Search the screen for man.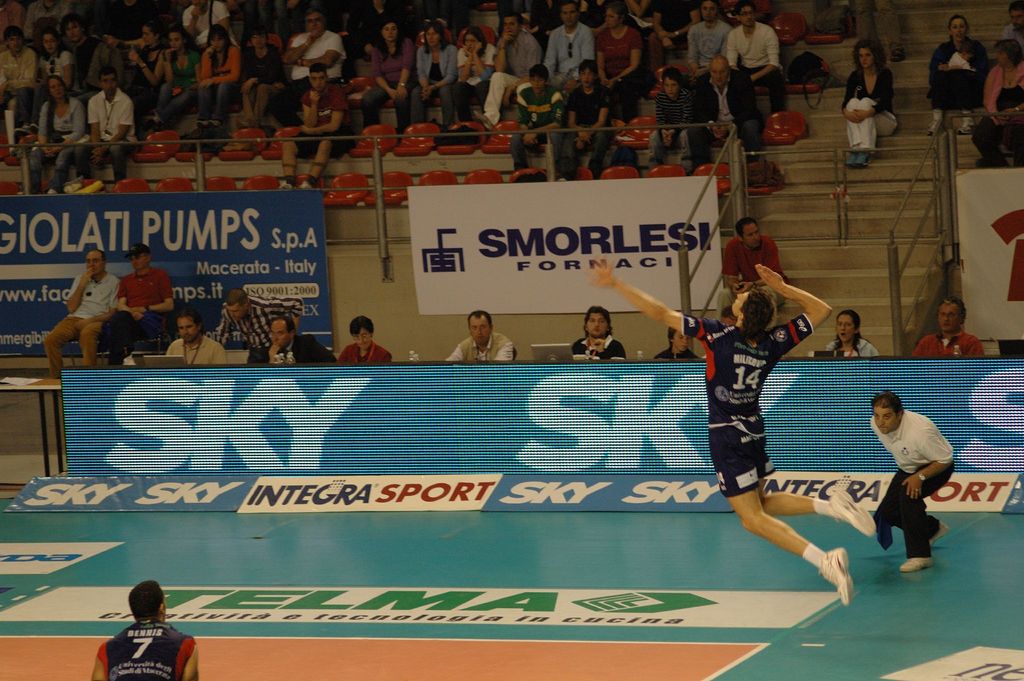
Found at crop(278, 6, 348, 111).
